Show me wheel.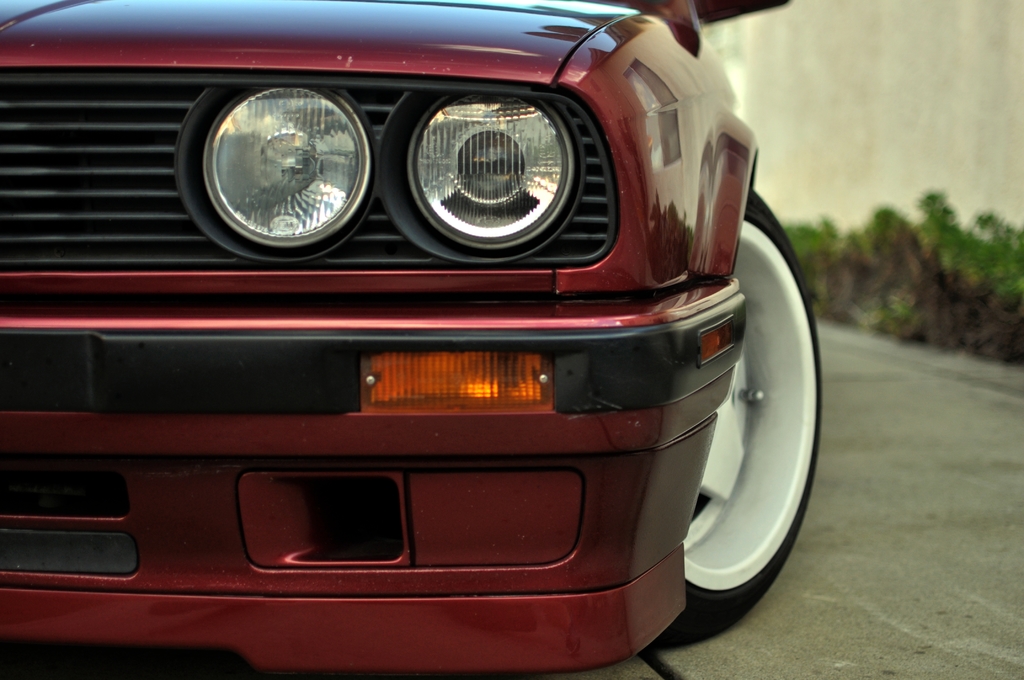
wheel is here: locate(671, 180, 832, 652).
